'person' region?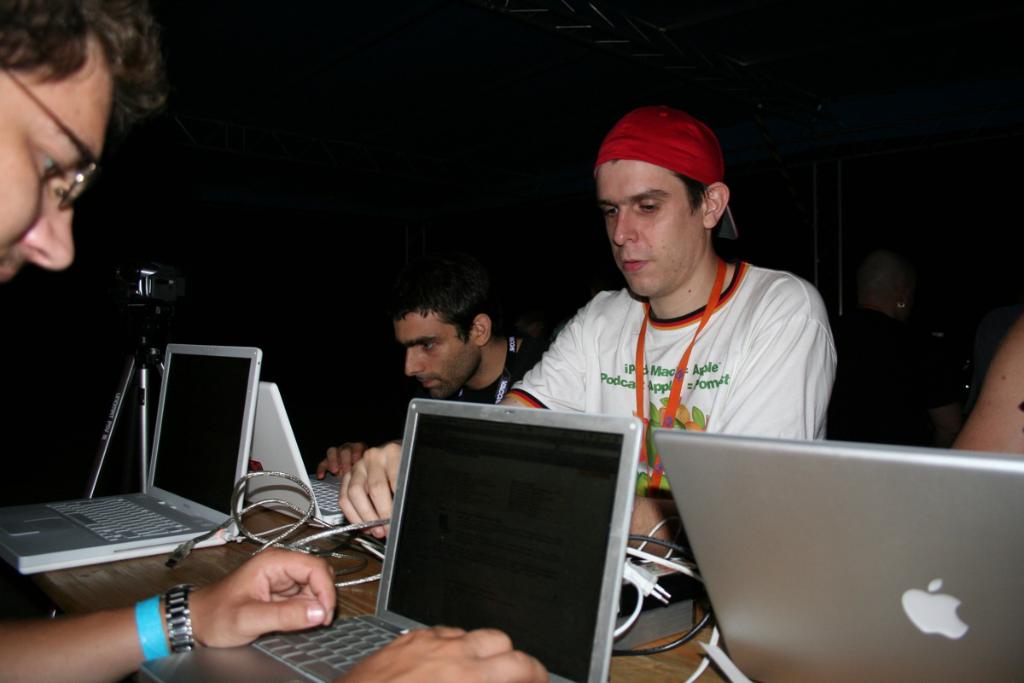
left=317, top=248, right=541, bottom=481
